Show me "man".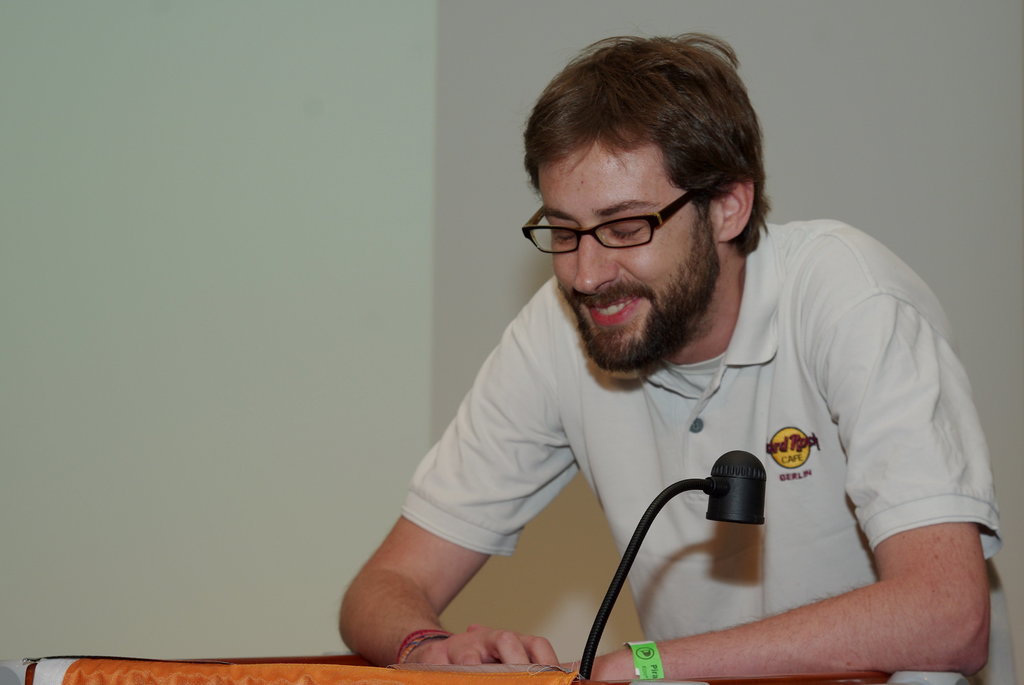
"man" is here: crop(346, 51, 993, 656).
